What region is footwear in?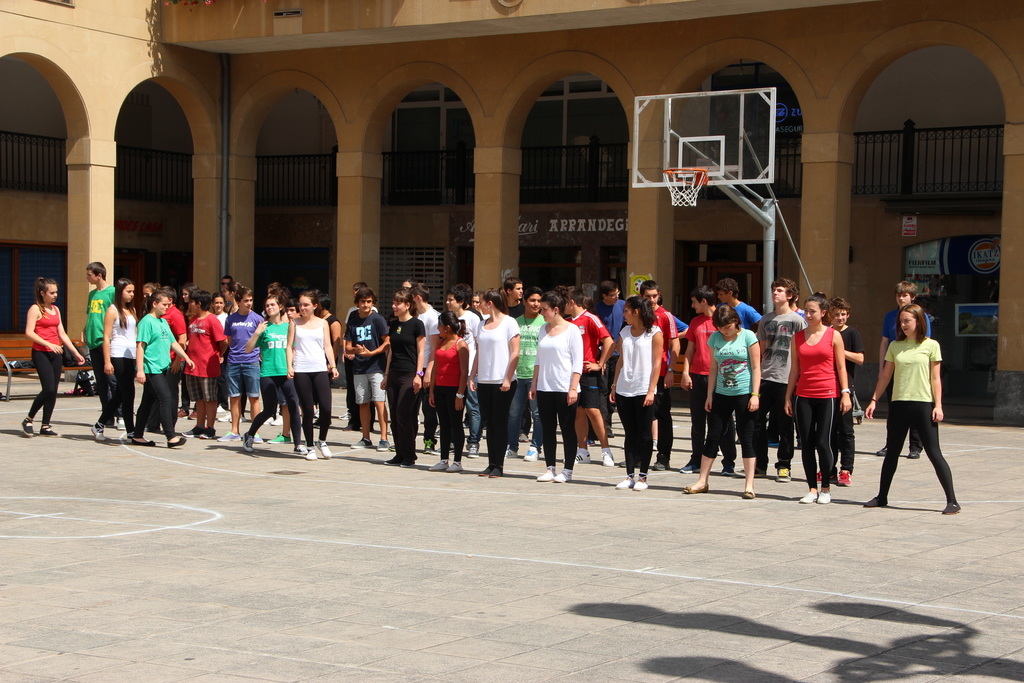
bbox=(89, 425, 110, 441).
